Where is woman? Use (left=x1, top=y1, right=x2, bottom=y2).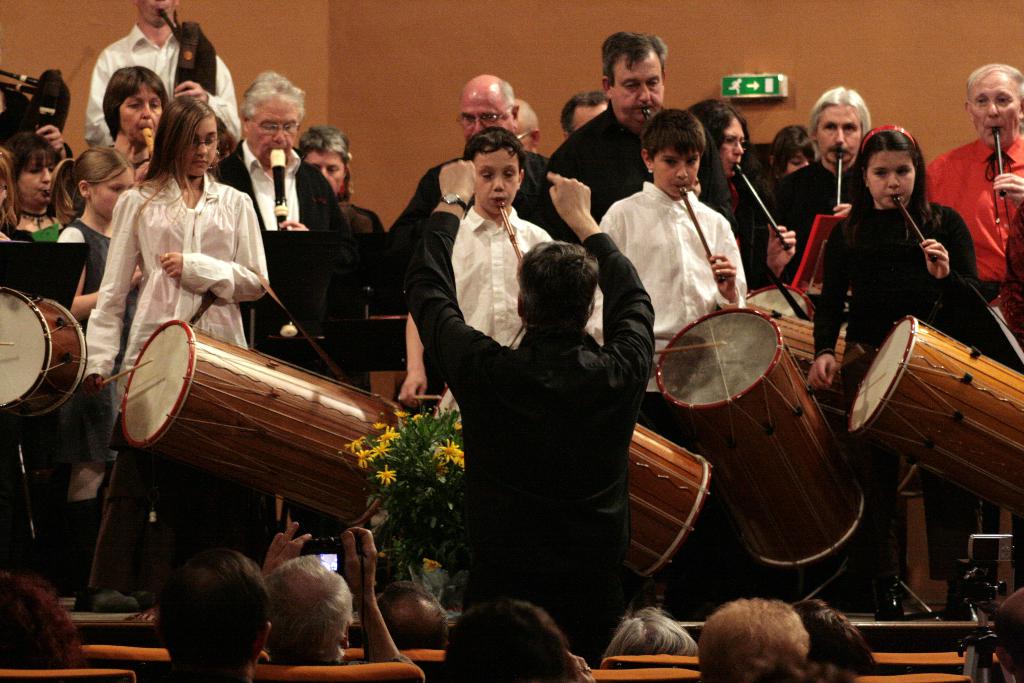
(left=106, top=67, right=173, bottom=185).
